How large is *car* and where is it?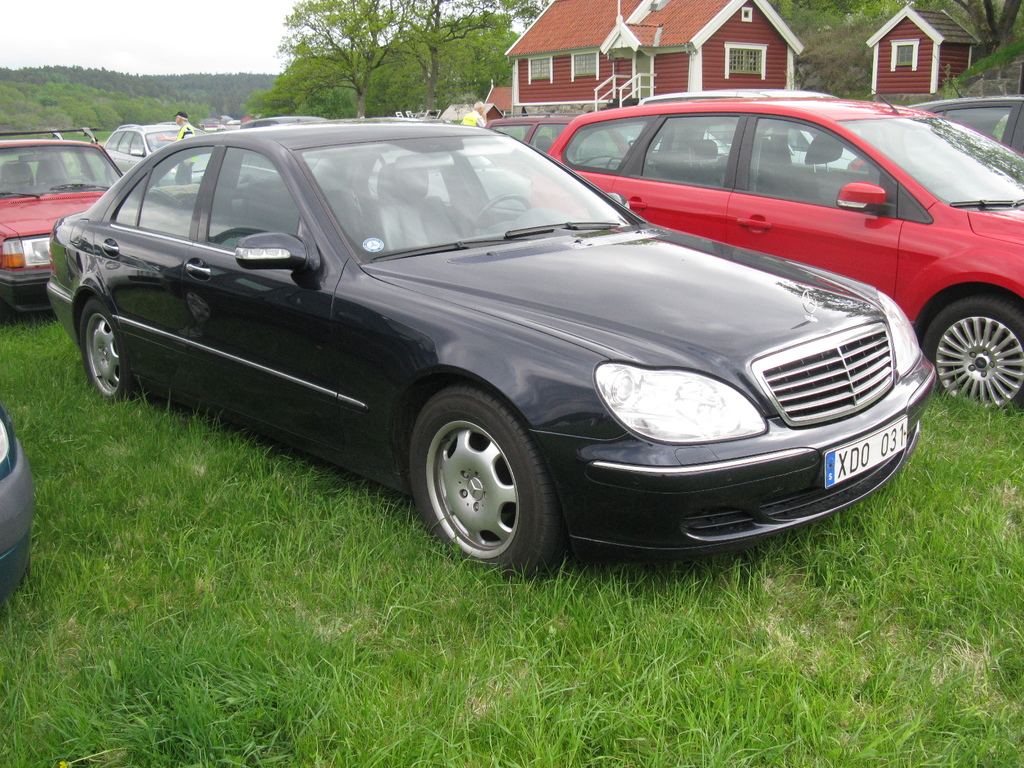
Bounding box: locate(538, 92, 1023, 398).
